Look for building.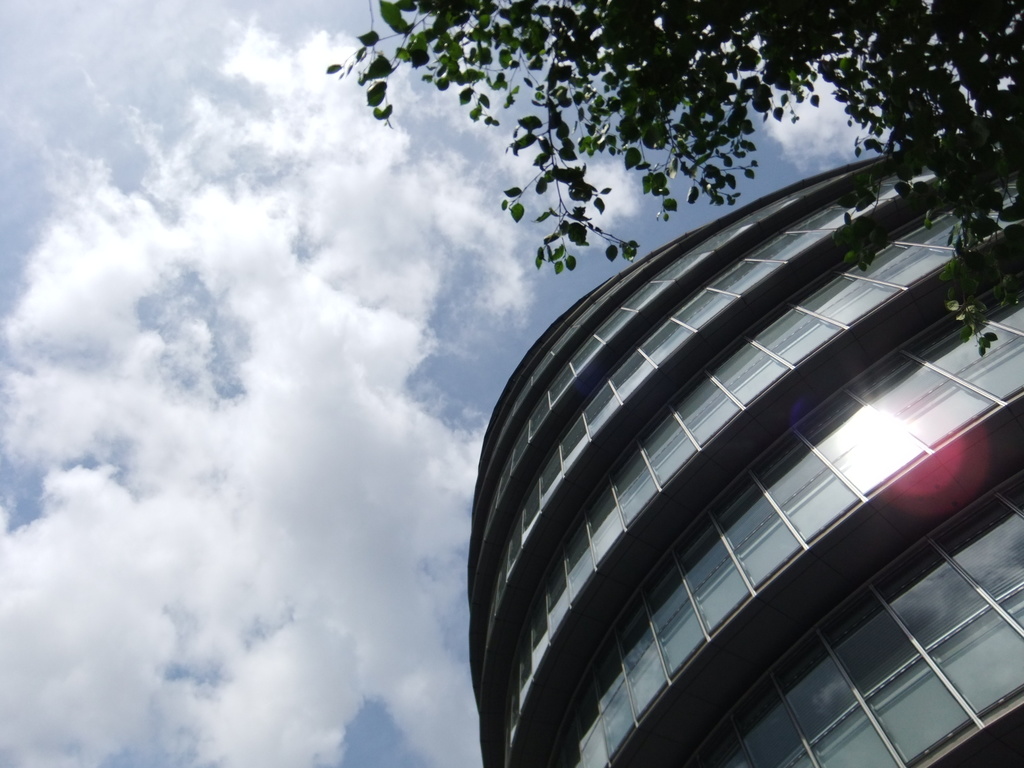
Found: [468, 147, 1023, 767].
